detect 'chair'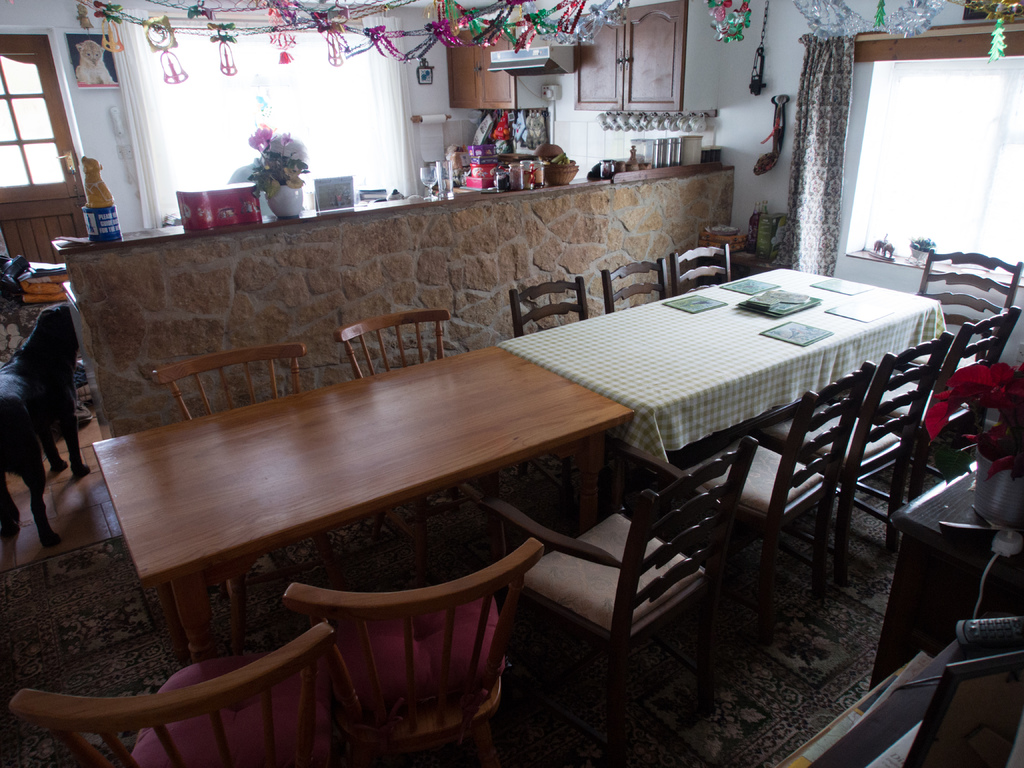
select_region(916, 254, 1023, 352)
